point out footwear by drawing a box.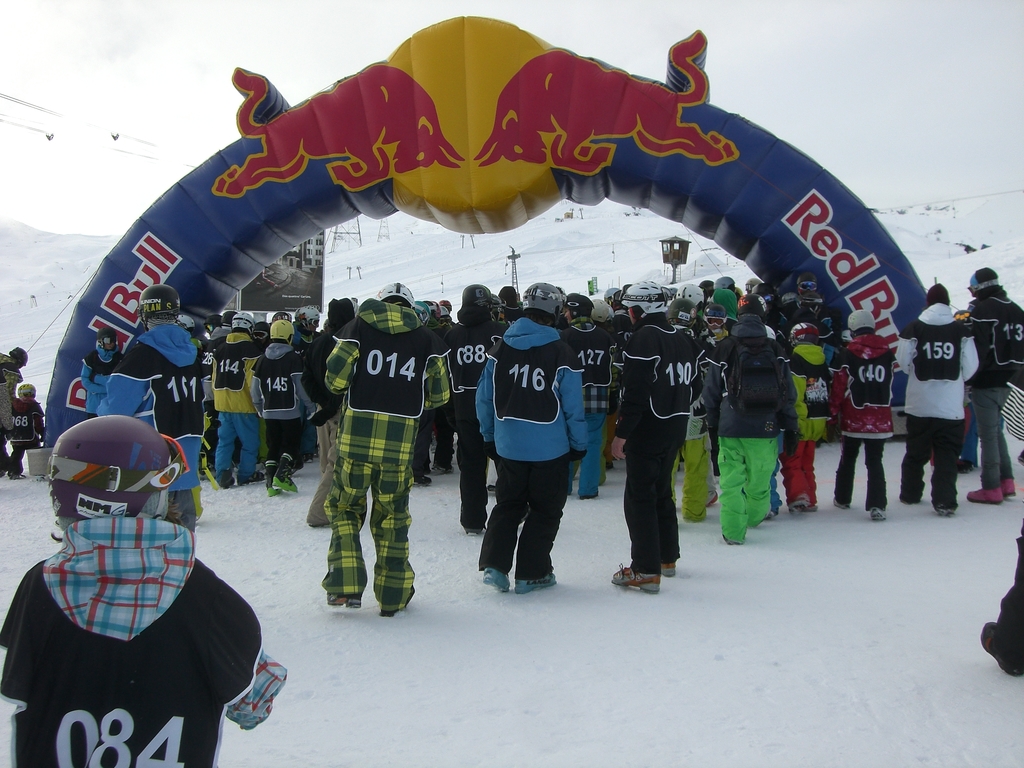
[left=413, top=476, right=428, bottom=481].
